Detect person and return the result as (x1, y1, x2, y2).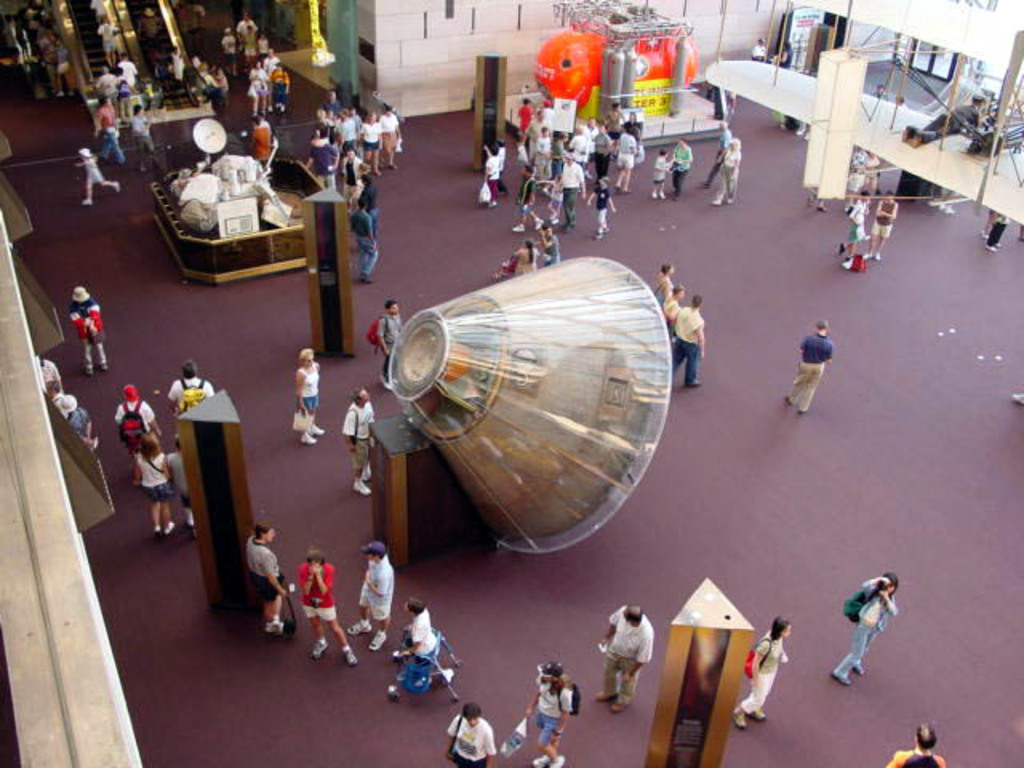
(390, 589, 442, 666).
